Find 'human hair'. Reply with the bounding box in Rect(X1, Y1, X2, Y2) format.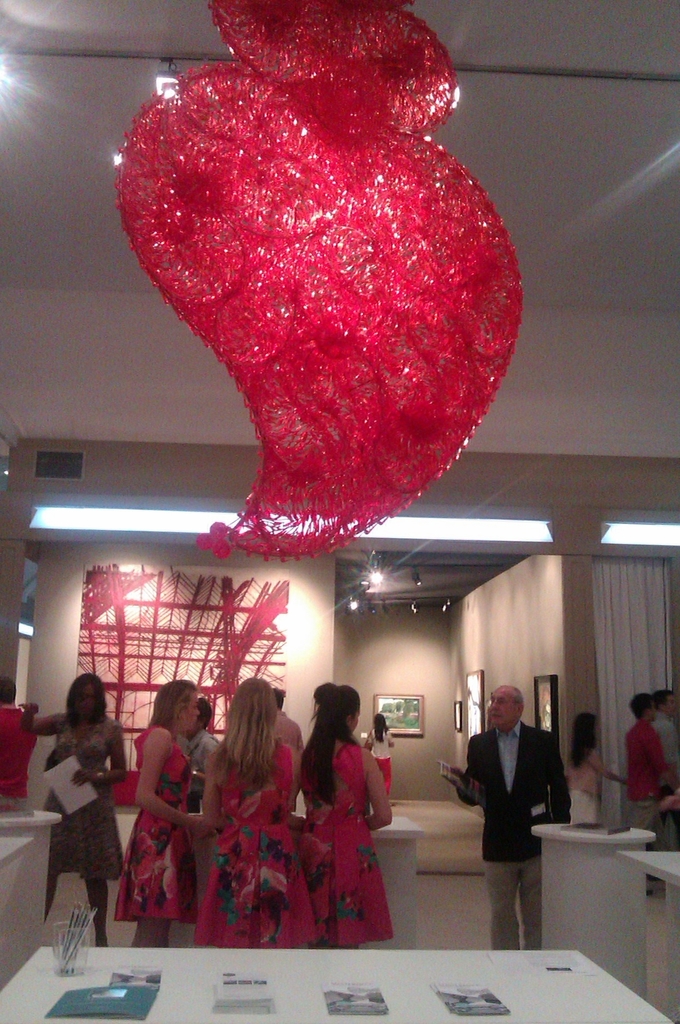
Rect(65, 674, 105, 724).
